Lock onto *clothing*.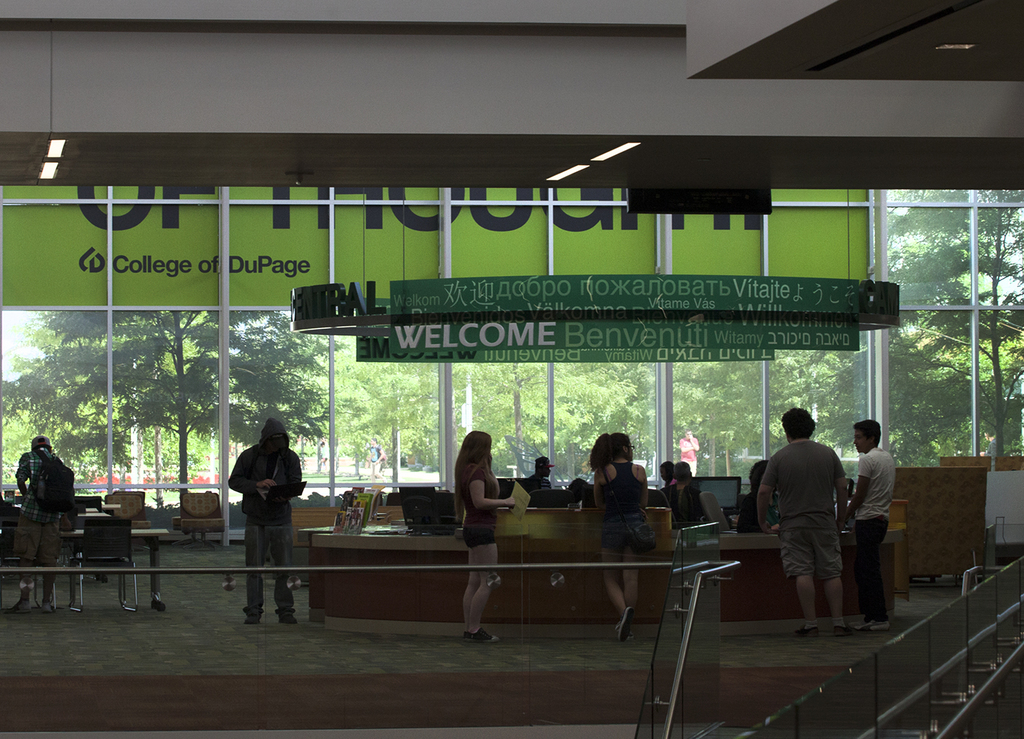
Locked: 733:493:780:535.
